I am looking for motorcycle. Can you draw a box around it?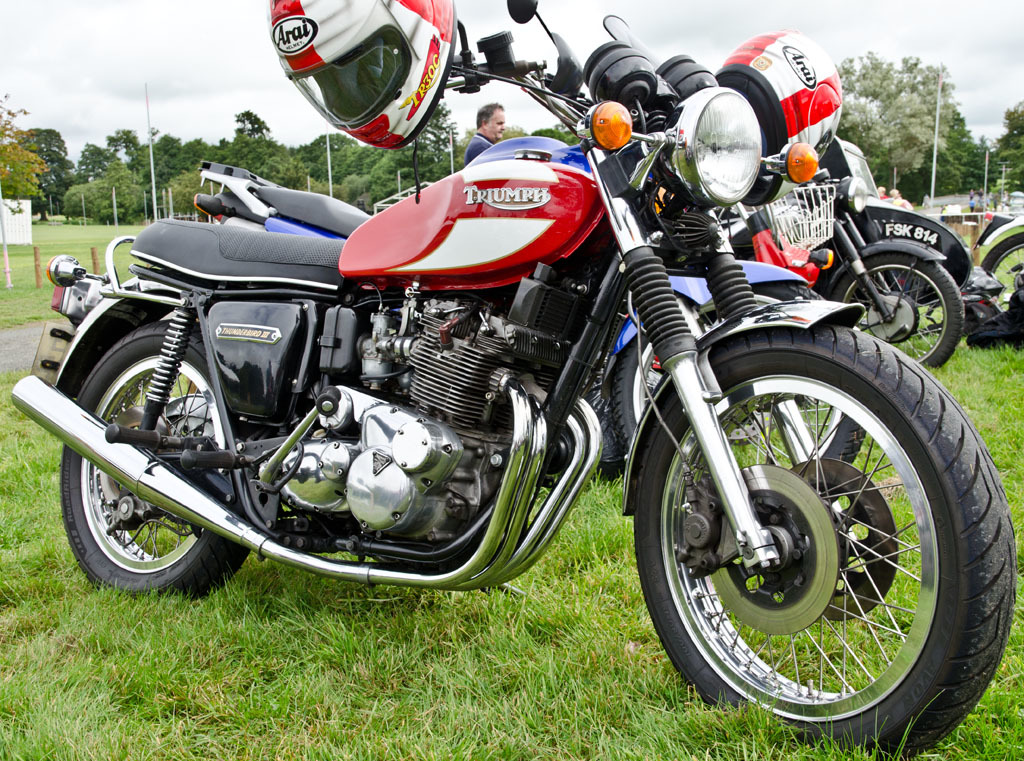
Sure, the bounding box is x1=189 y1=1 x2=863 y2=462.
